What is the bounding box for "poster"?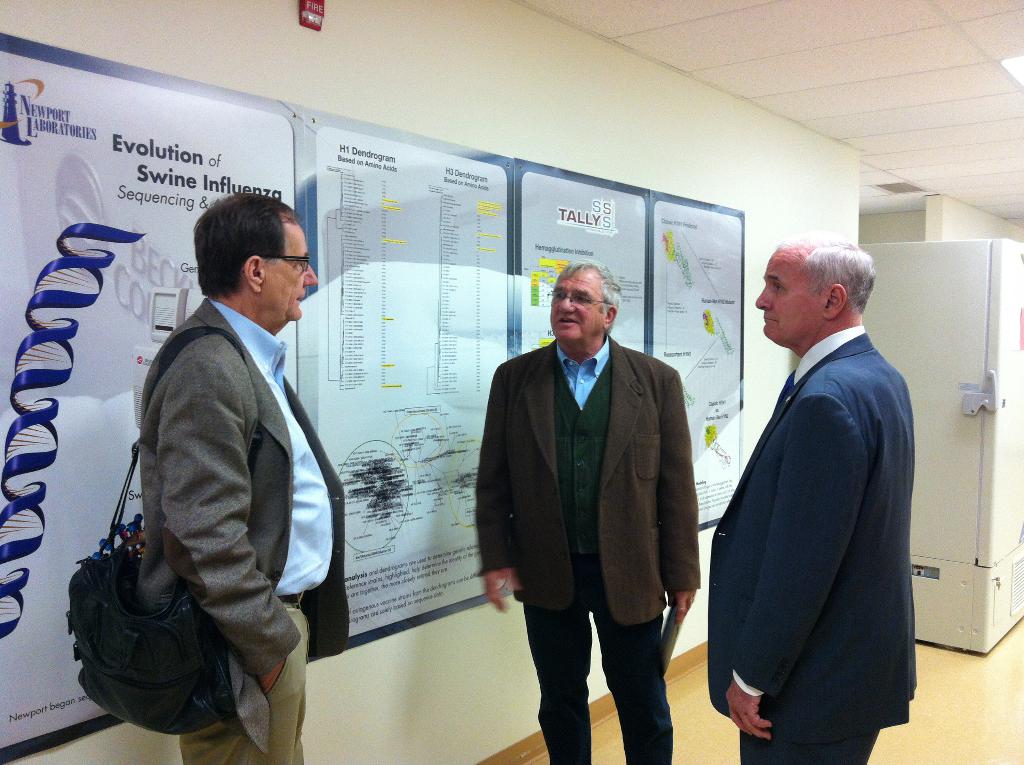
locate(520, 173, 648, 355).
